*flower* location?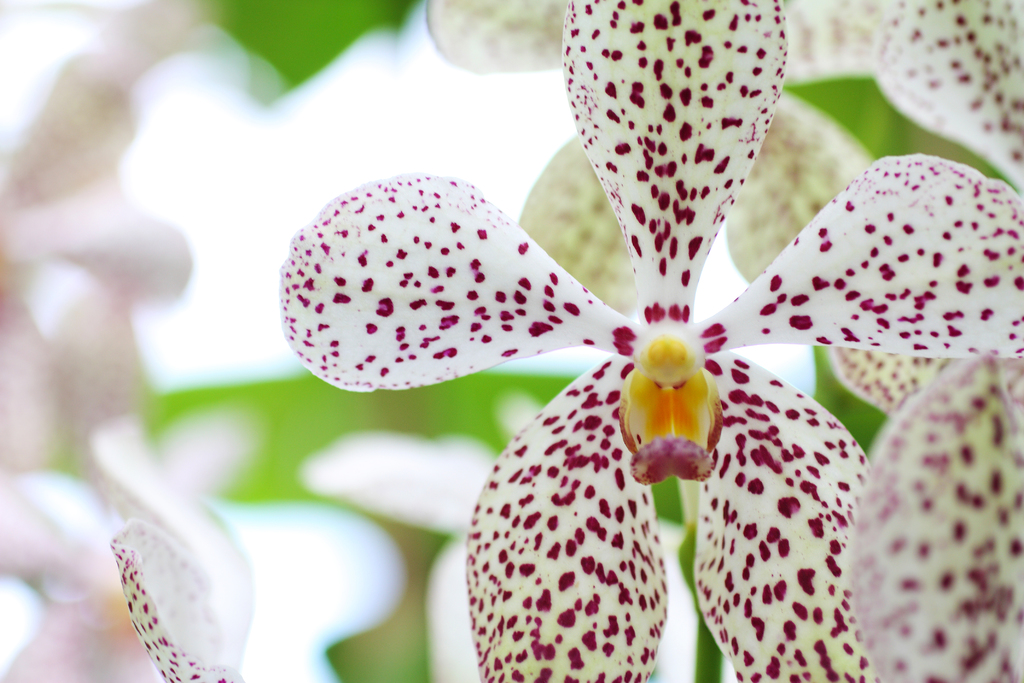
[left=850, top=356, right=1023, bottom=682]
